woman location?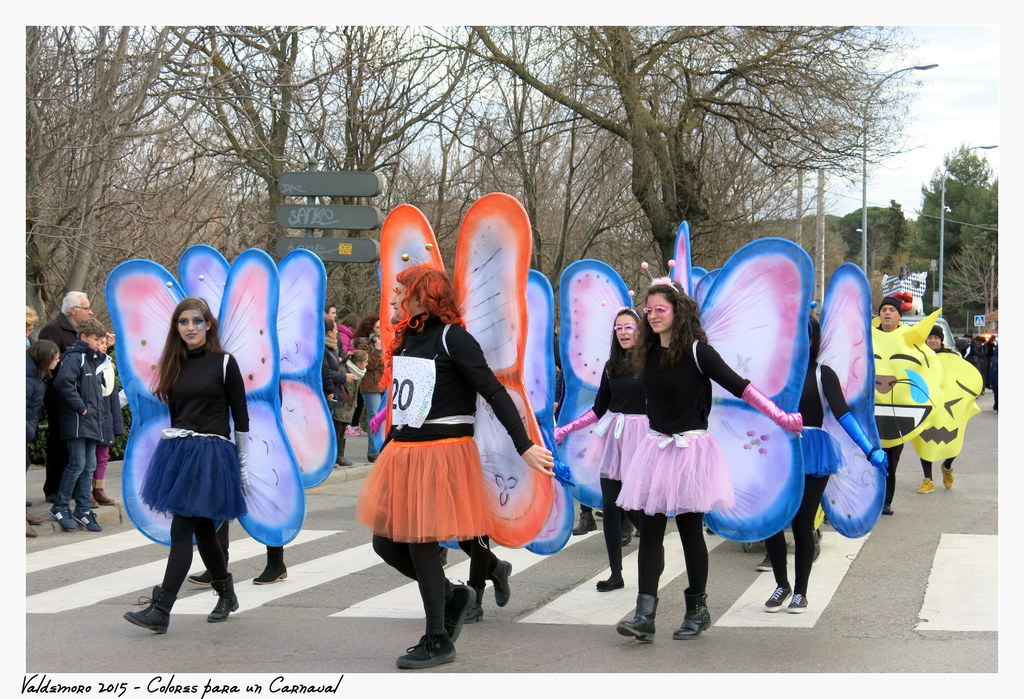
Rect(540, 307, 651, 591)
